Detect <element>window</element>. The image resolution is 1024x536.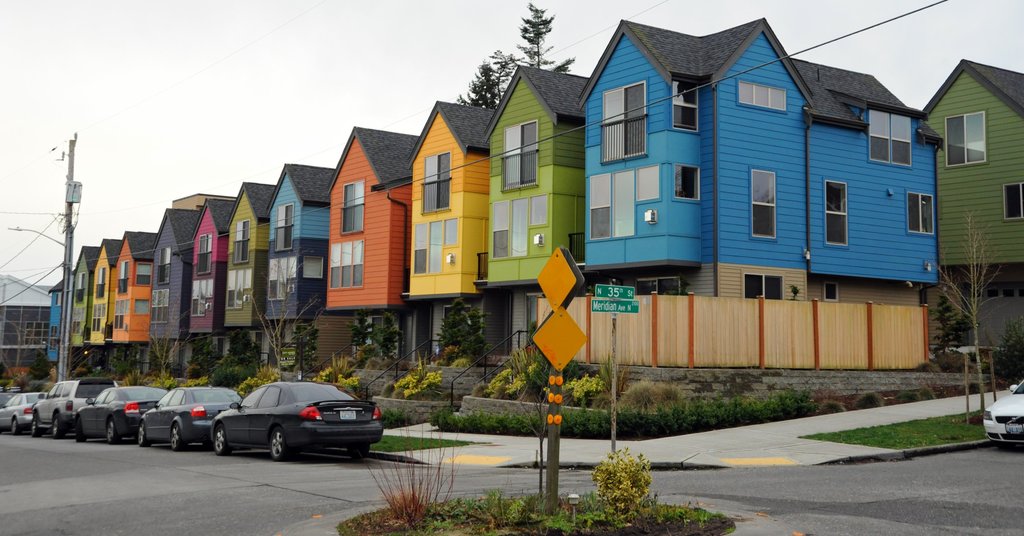
{"x1": 155, "y1": 247, "x2": 170, "y2": 280}.
